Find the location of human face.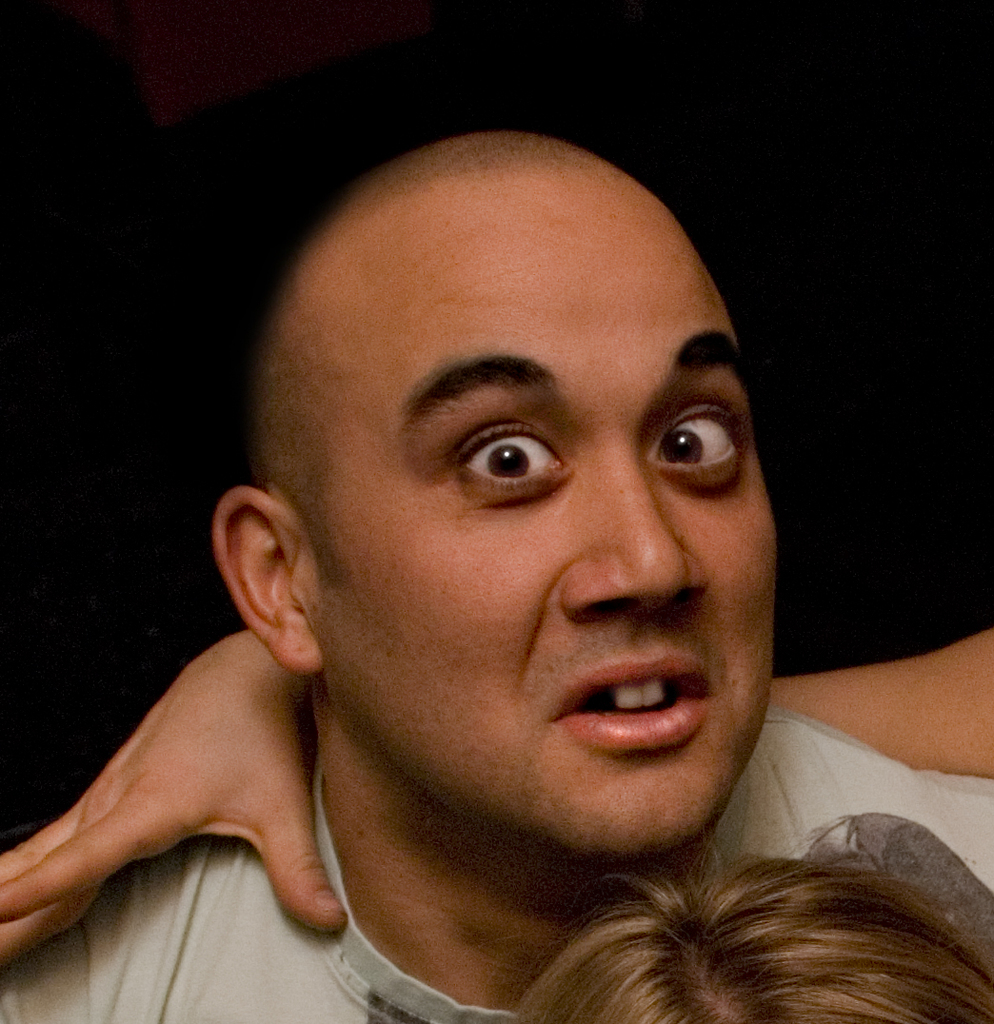
Location: 297, 156, 774, 875.
